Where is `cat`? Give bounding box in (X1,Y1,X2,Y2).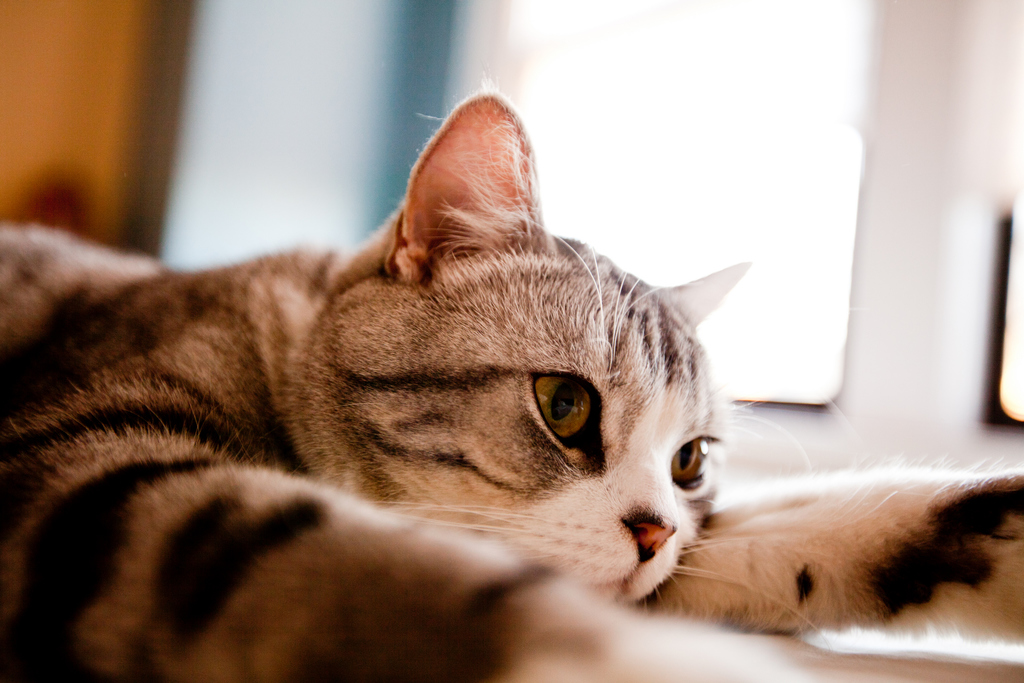
(0,82,1023,682).
